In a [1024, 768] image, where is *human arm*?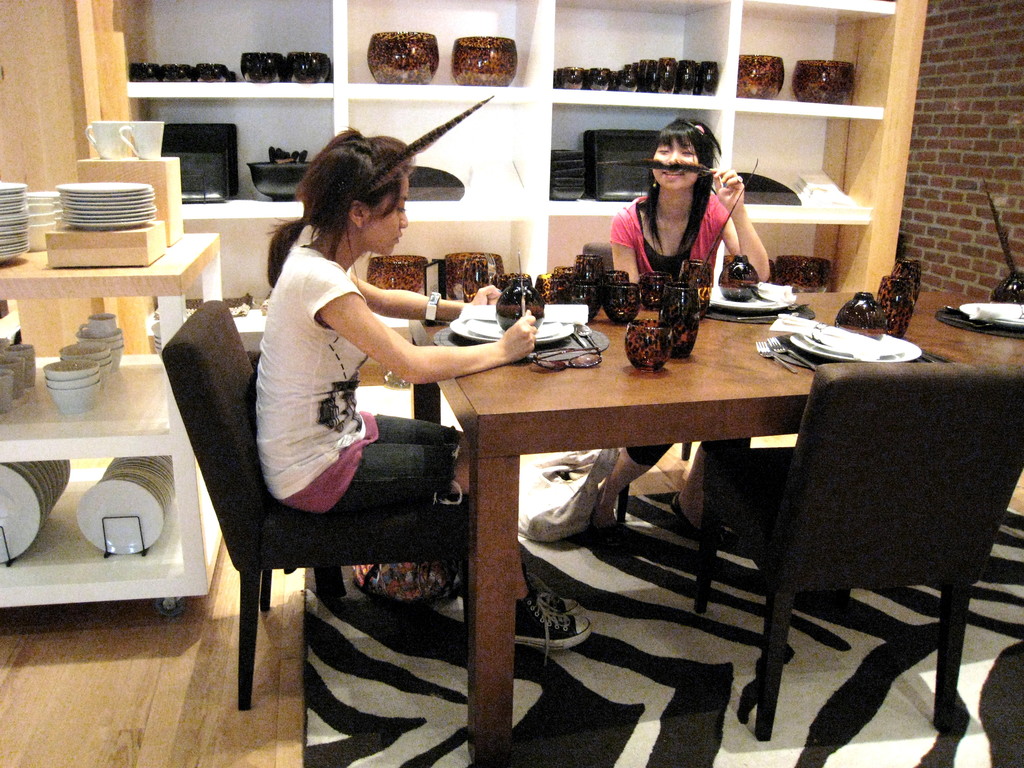
locate(285, 281, 528, 410).
